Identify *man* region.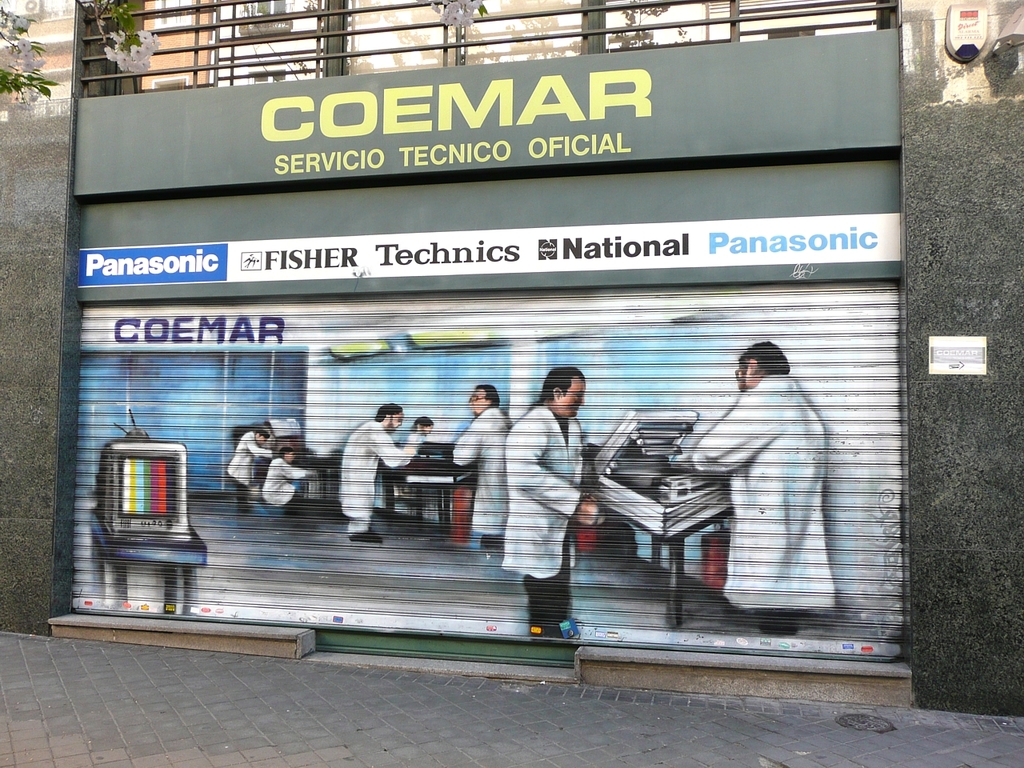
Region: 451 384 509 549.
